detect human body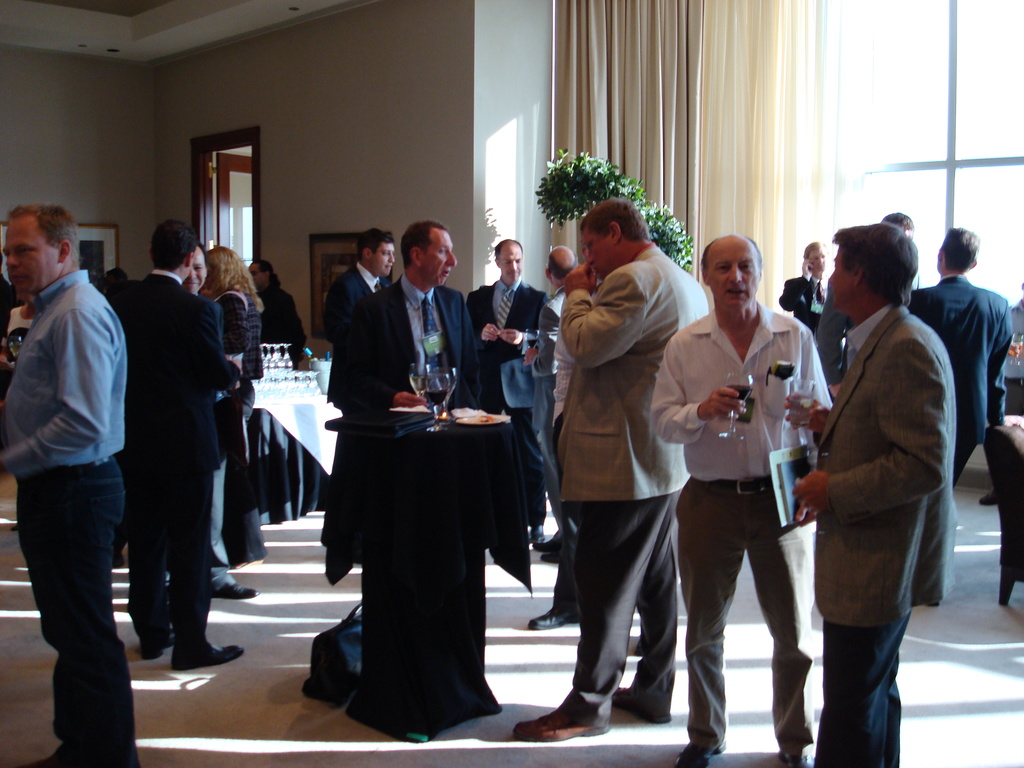
locate(514, 280, 588, 640)
